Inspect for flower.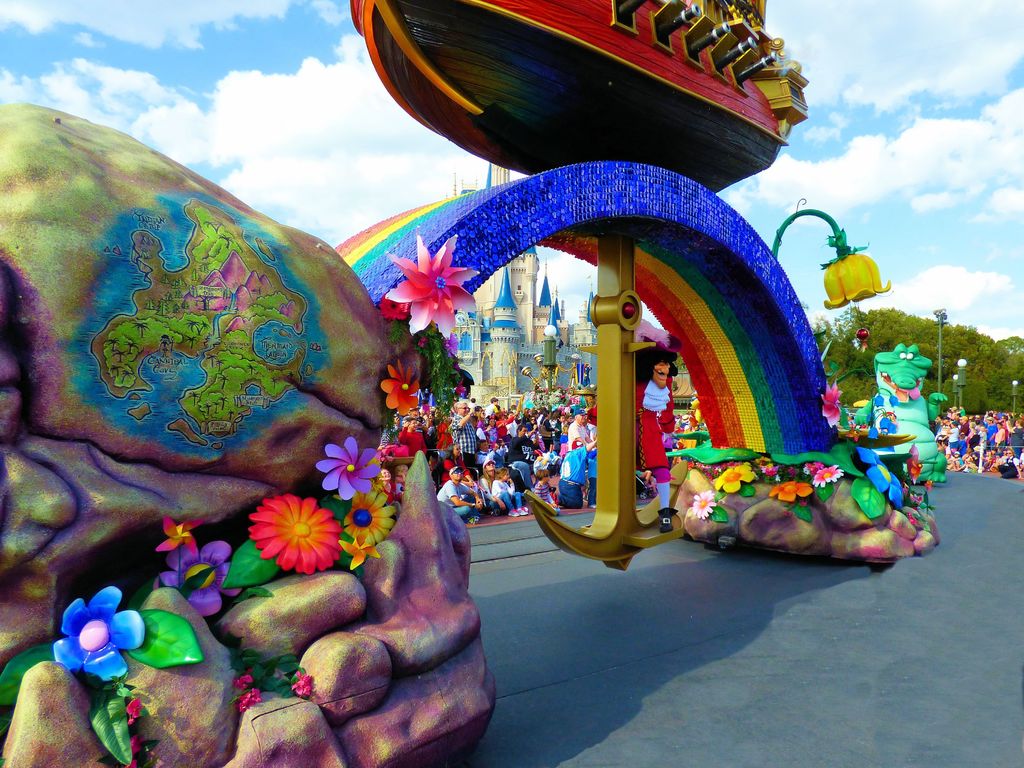
Inspection: [left=380, top=294, right=410, bottom=319].
